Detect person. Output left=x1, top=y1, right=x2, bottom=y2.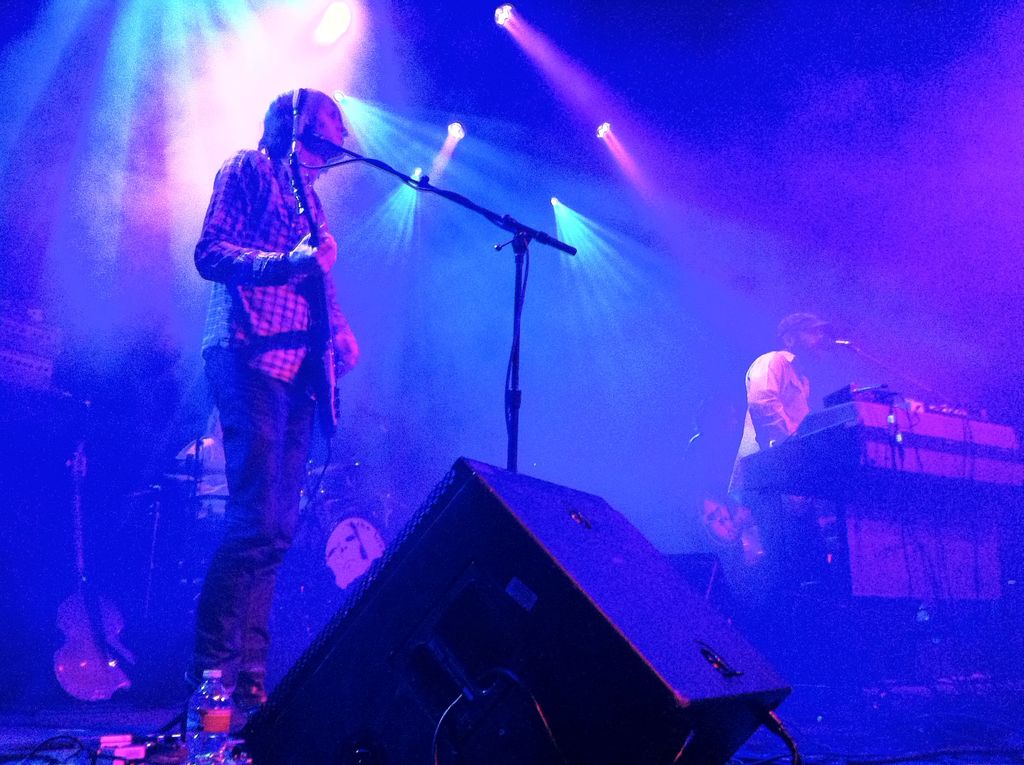
left=178, top=69, right=421, bottom=716.
